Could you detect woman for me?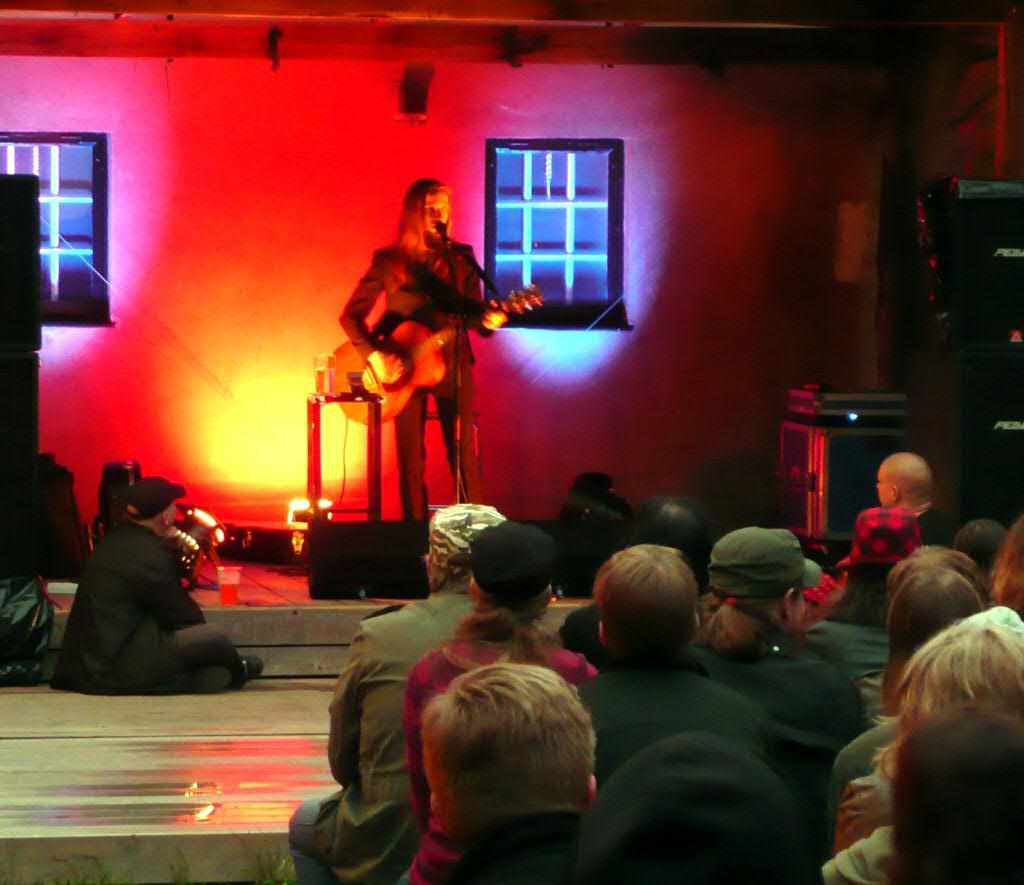
Detection result: <bbox>819, 541, 988, 820</bbox>.
